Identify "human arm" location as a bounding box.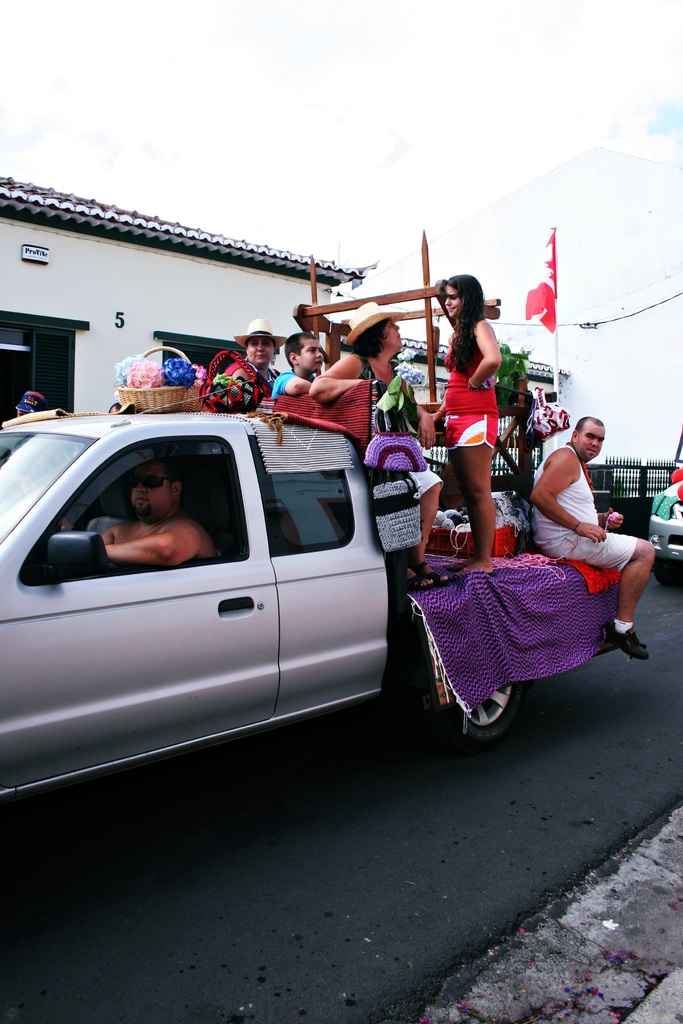
[left=538, top=462, right=616, bottom=559].
